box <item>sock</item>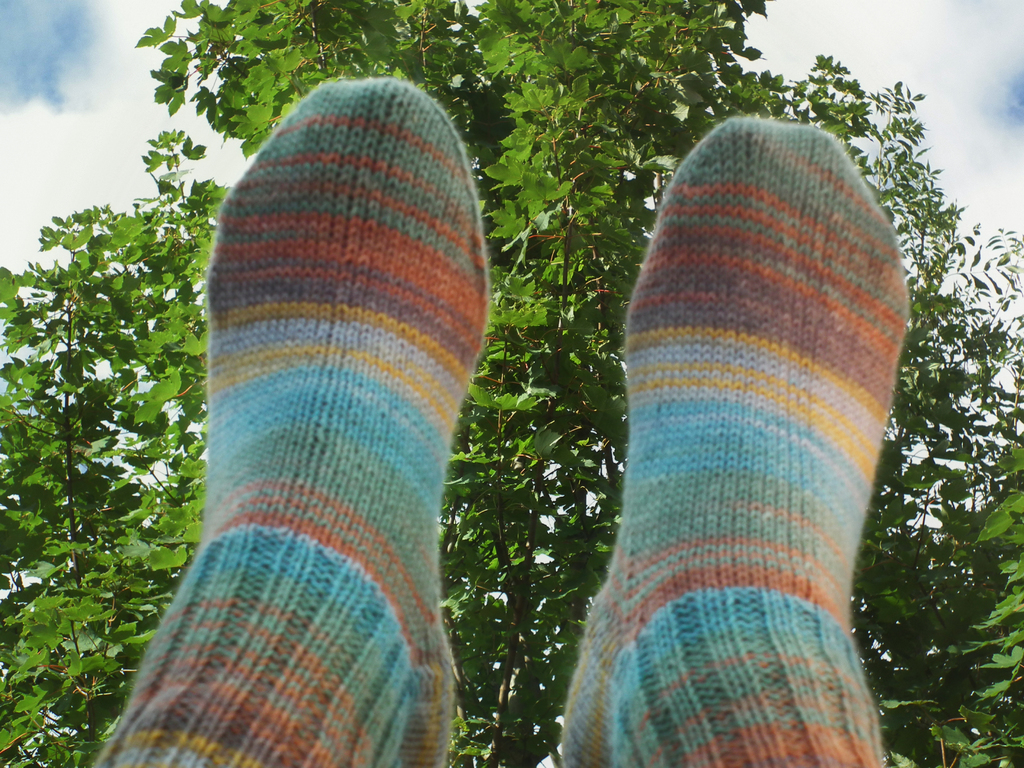
bbox=(557, 113, 911, 767)
